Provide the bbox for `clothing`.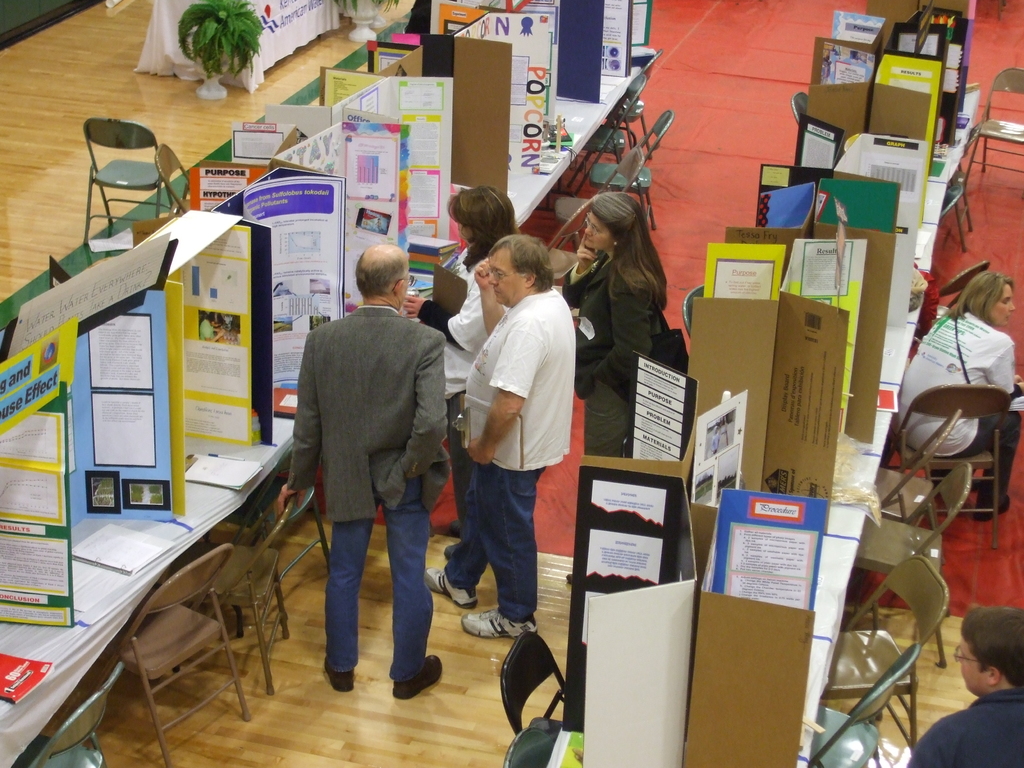
419 247 509 536.
